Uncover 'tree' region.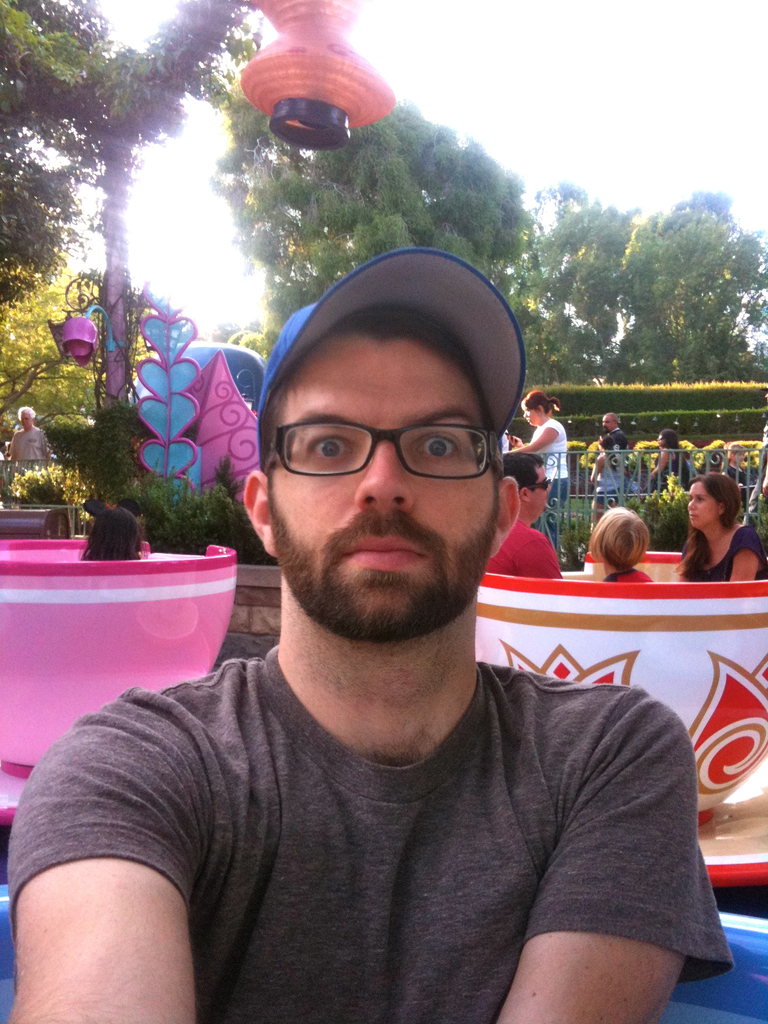
Uncovered: 212:56:636:397.
